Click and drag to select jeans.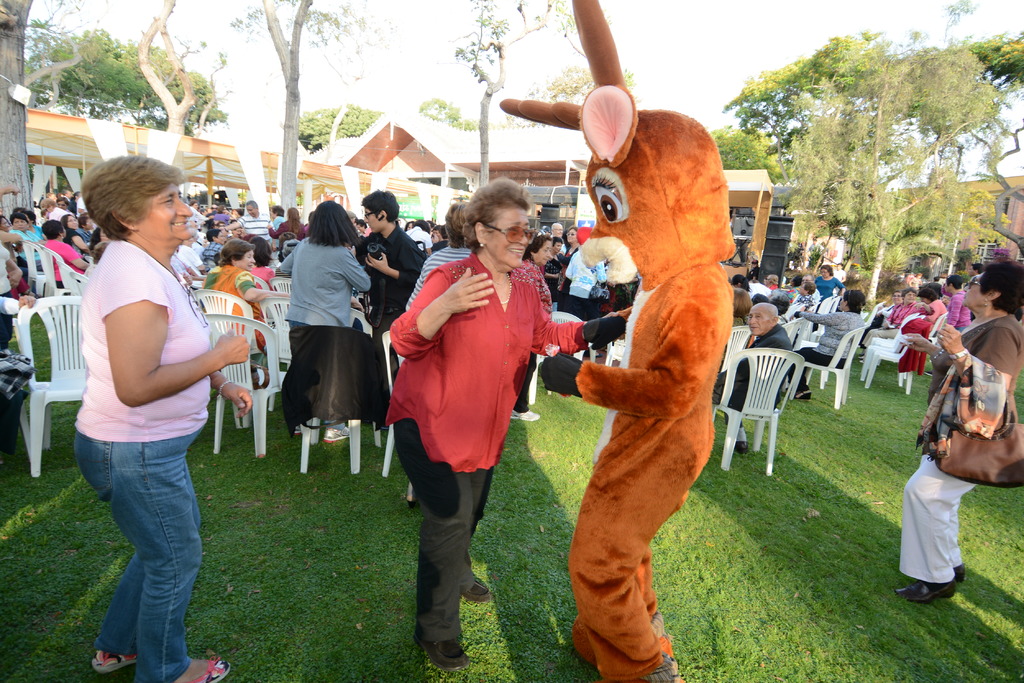
Selection: Rect(370, 405, 488, 652).
